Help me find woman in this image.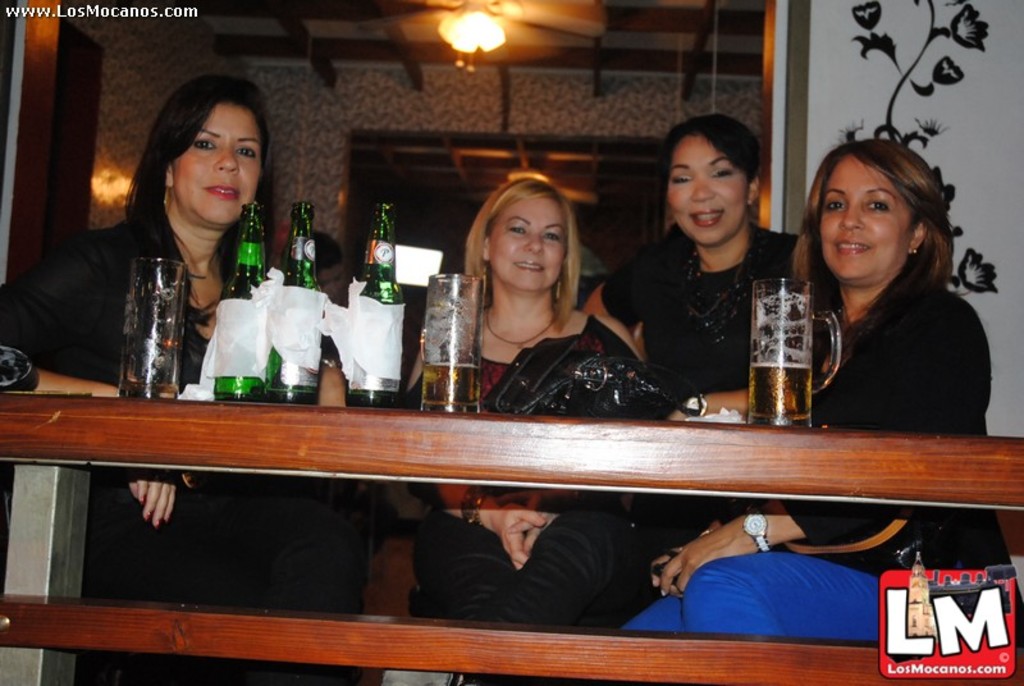
Found it: bbox(0, 77, 375, 685).
